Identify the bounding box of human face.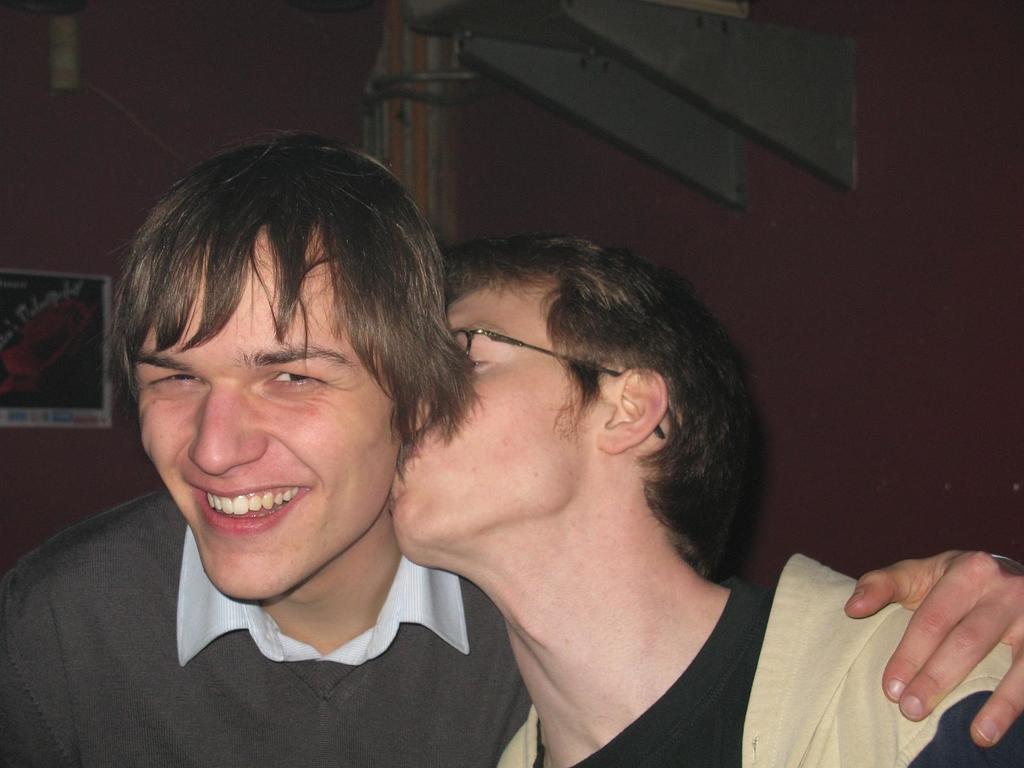
bbox=[137, 225, 396, 603].
